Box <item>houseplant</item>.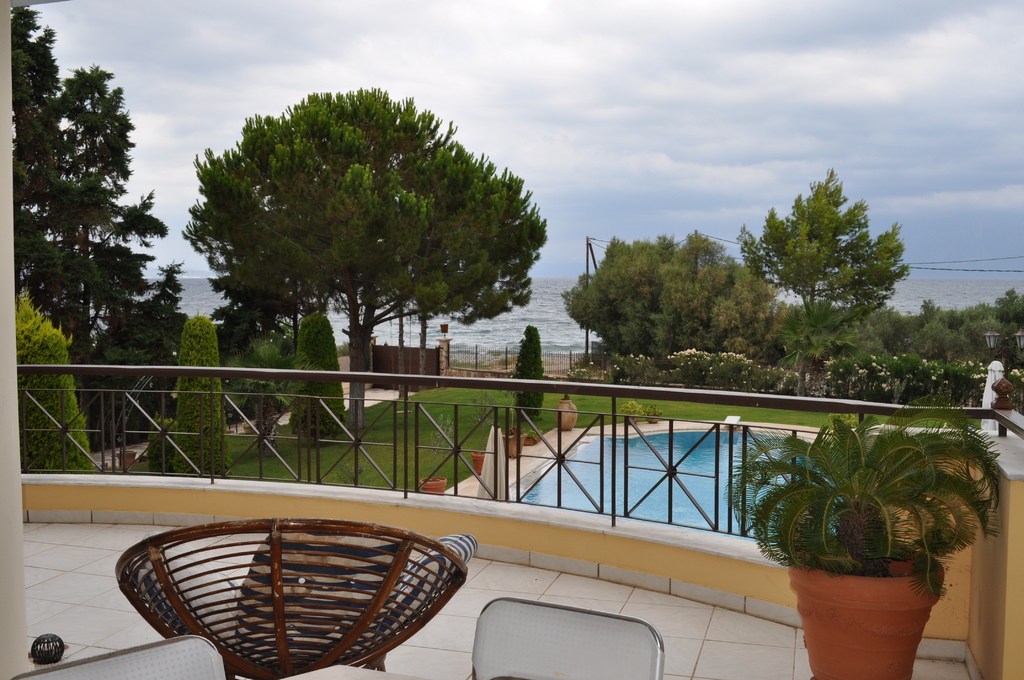
[left=560, top=359, right=590, bottom=429].
